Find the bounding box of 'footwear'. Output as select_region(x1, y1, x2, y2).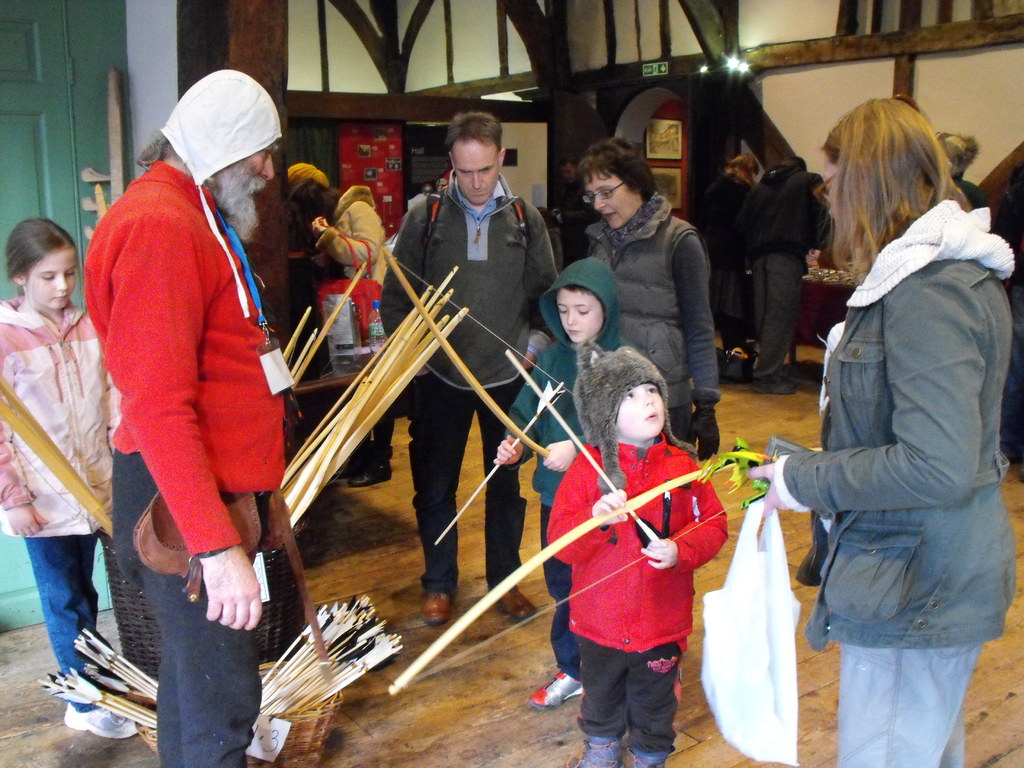
select_region(426, 593, 449, 627).
